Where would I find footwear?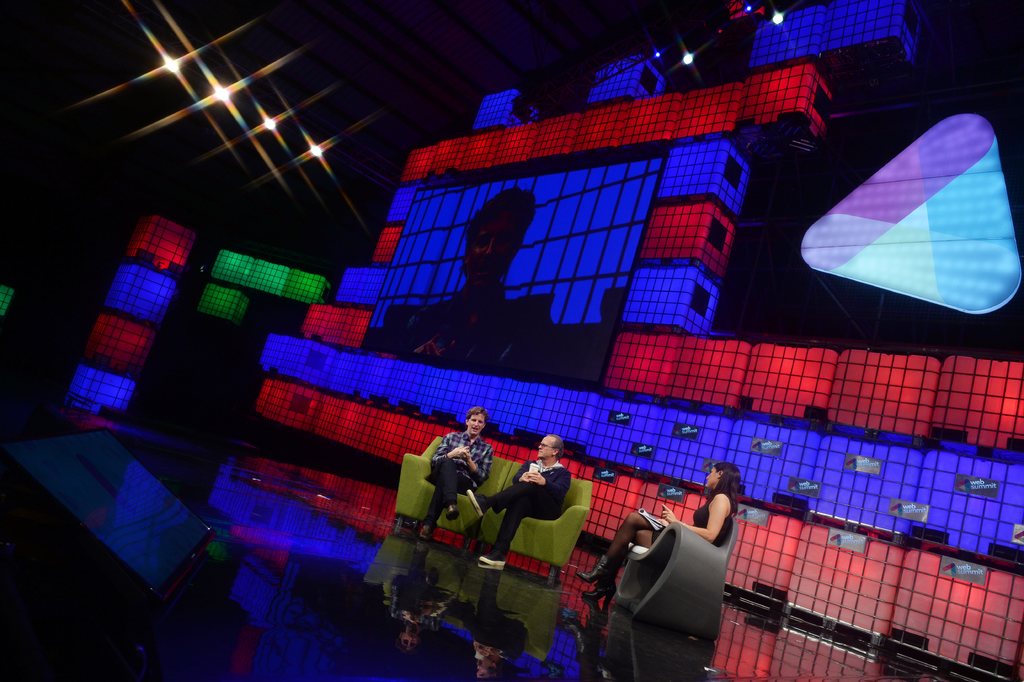
At 406 519 423 534.
